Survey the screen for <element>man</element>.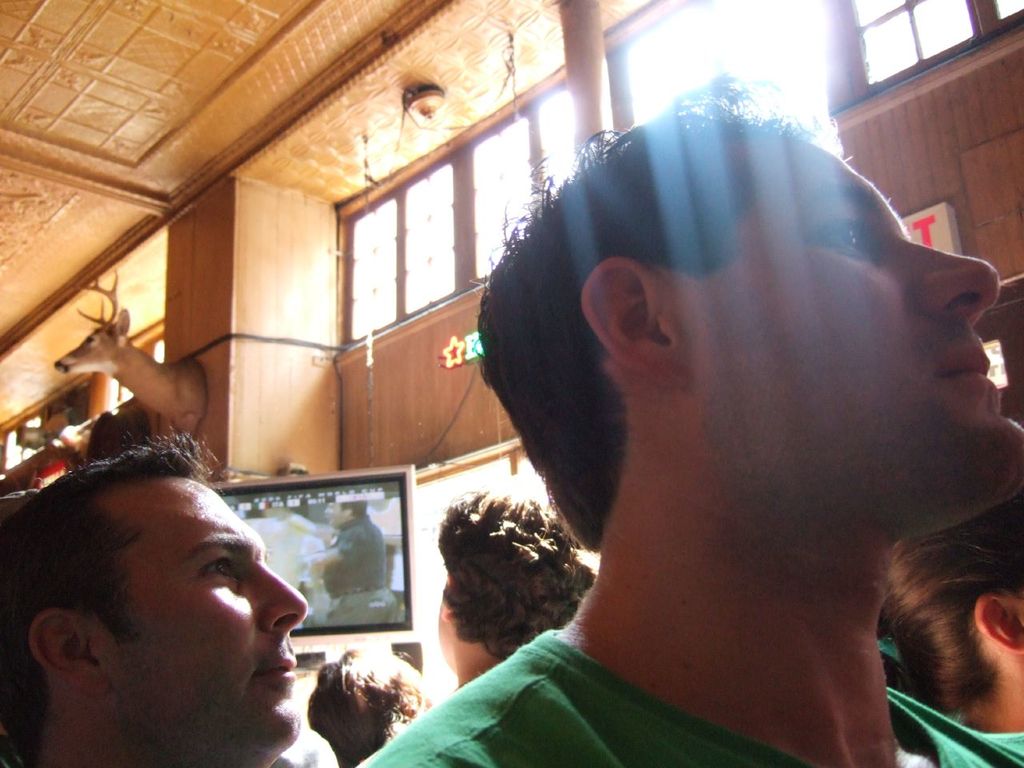
Survey found: 0/428/338/767.
